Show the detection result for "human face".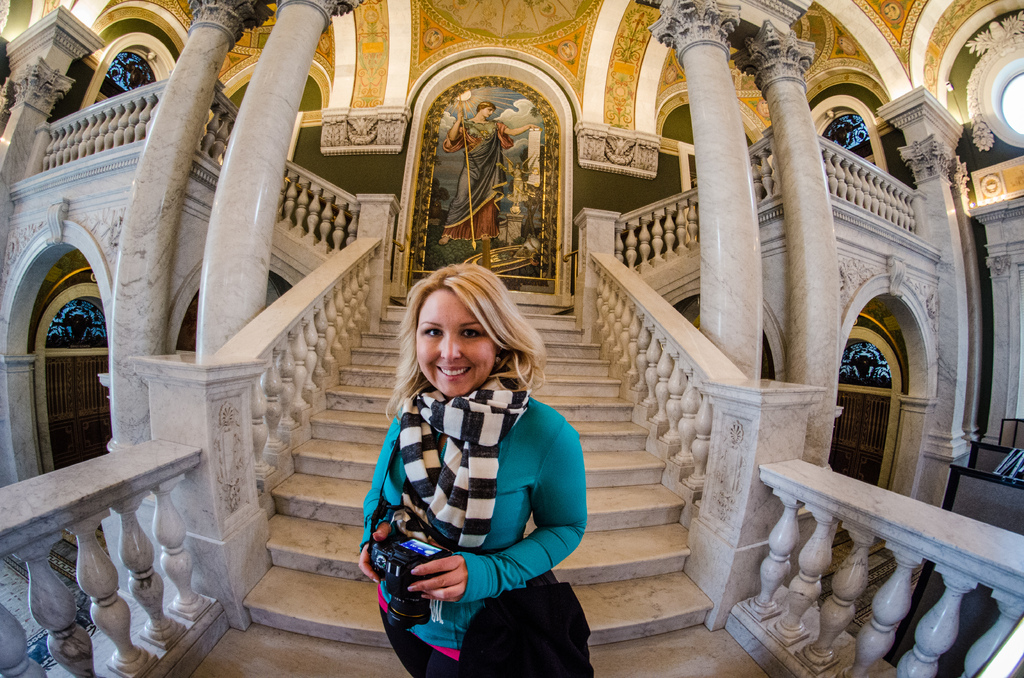
483 102 493 117.
